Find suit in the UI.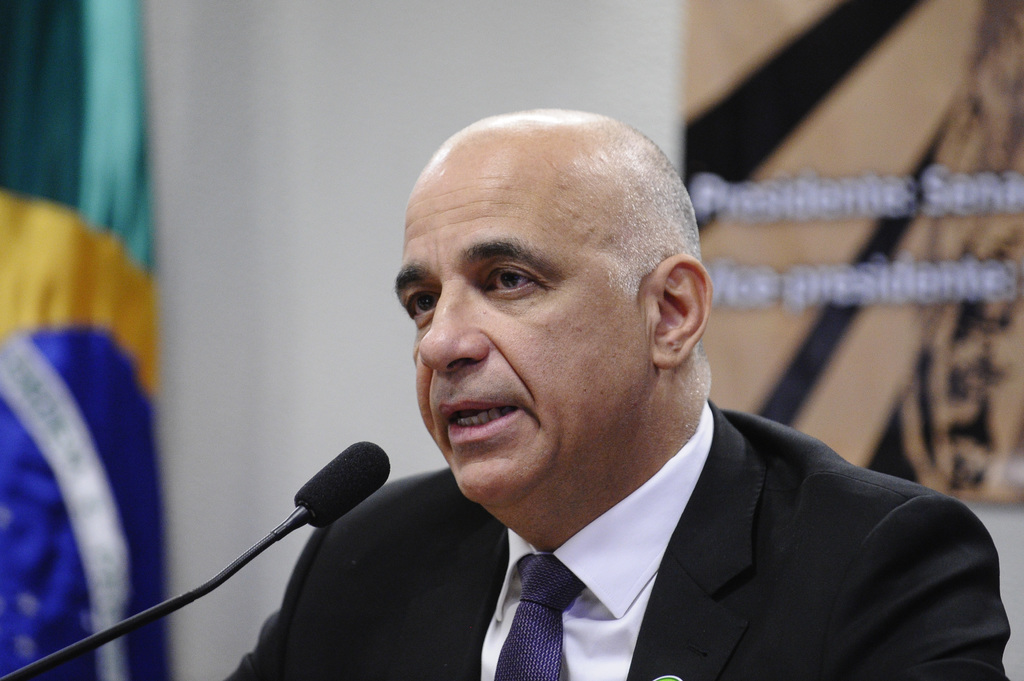
UI element at {"left": 314, "top": 365, "right": 1023, "bottom": 671}.
